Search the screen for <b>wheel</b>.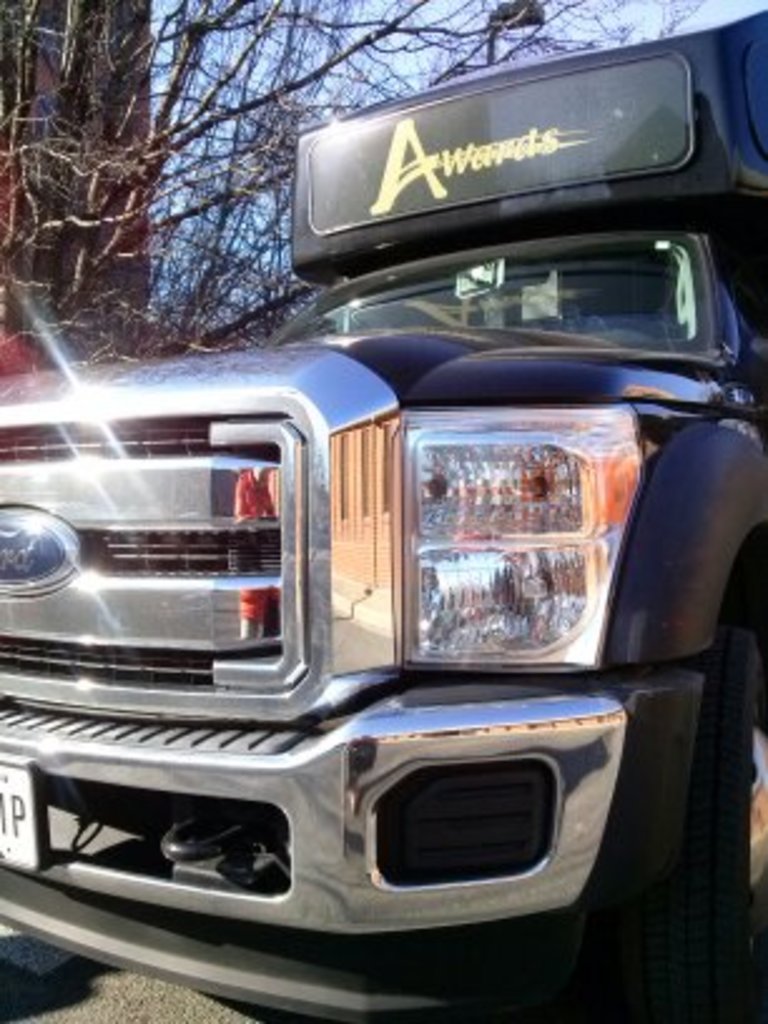
Found at (678, 542, 765, 1016).
